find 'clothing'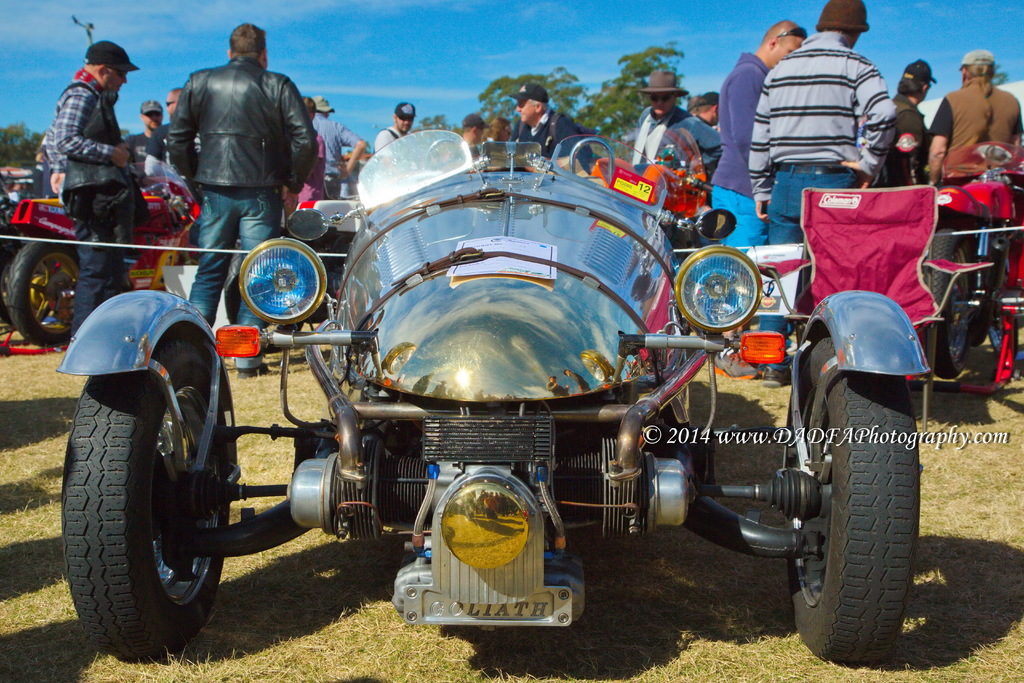
region(297, 125, 331, 204)
